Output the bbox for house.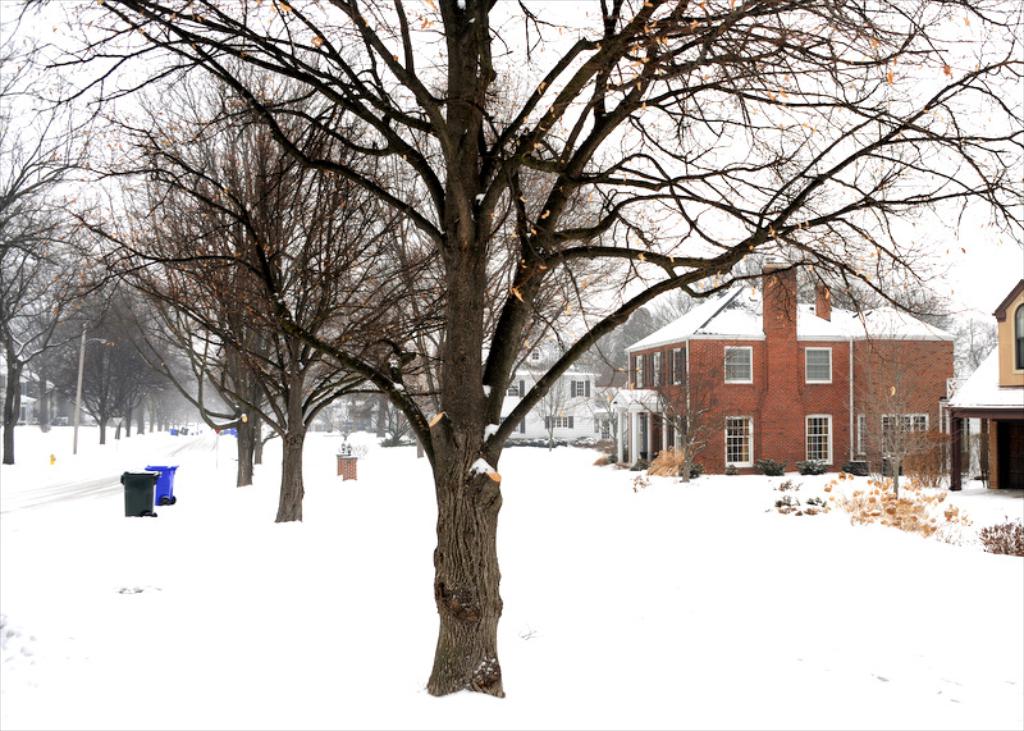
box(570, 275, 979, 489).
